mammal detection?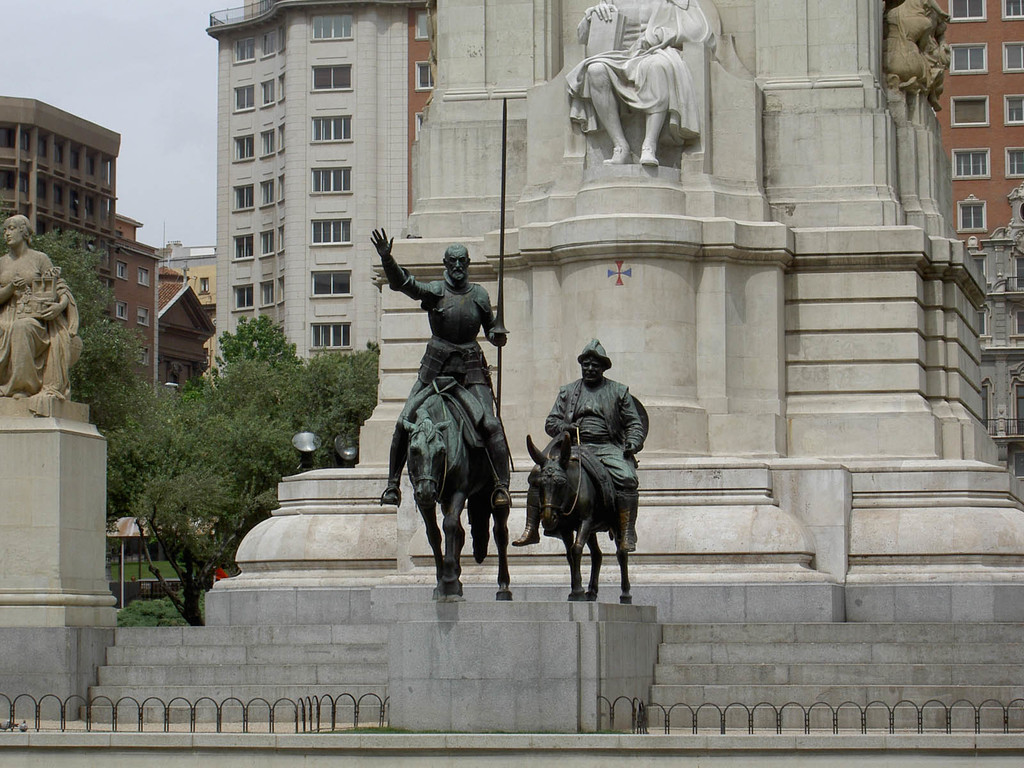
box=[392, 376, 513, 602]
